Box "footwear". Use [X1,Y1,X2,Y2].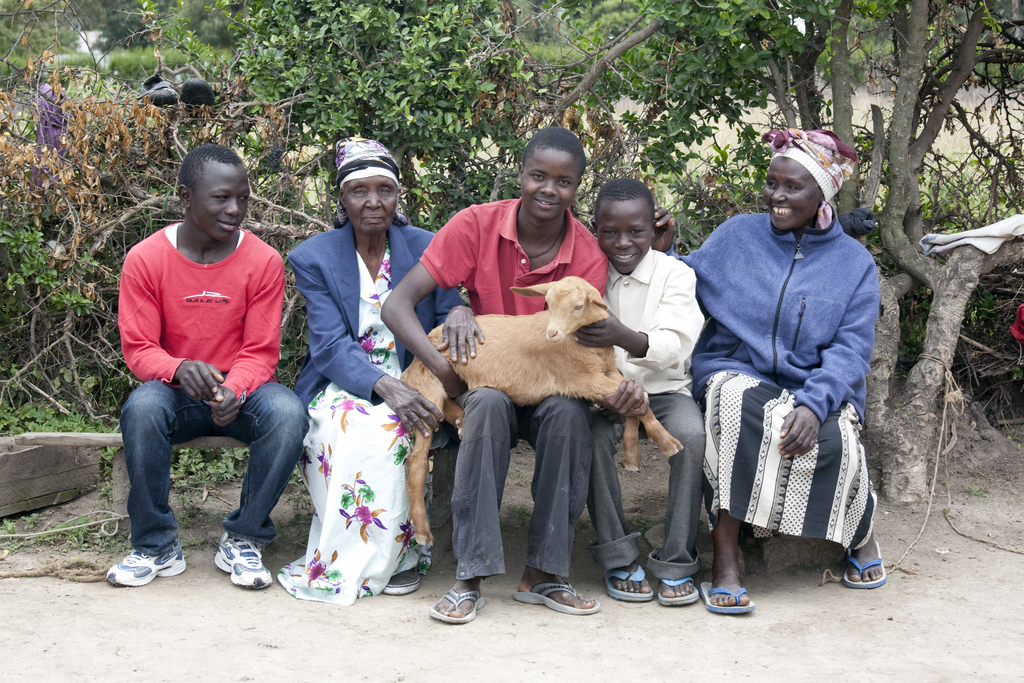
[384,567,430,597].
